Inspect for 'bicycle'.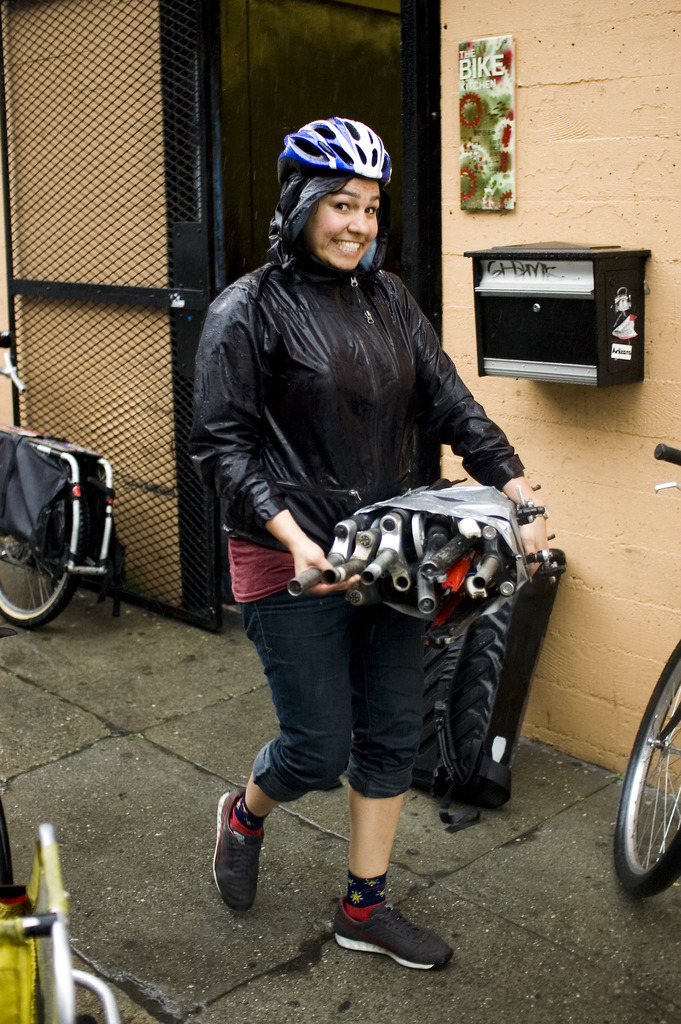
Inspection: bbox(620, 445, 680, 900).
